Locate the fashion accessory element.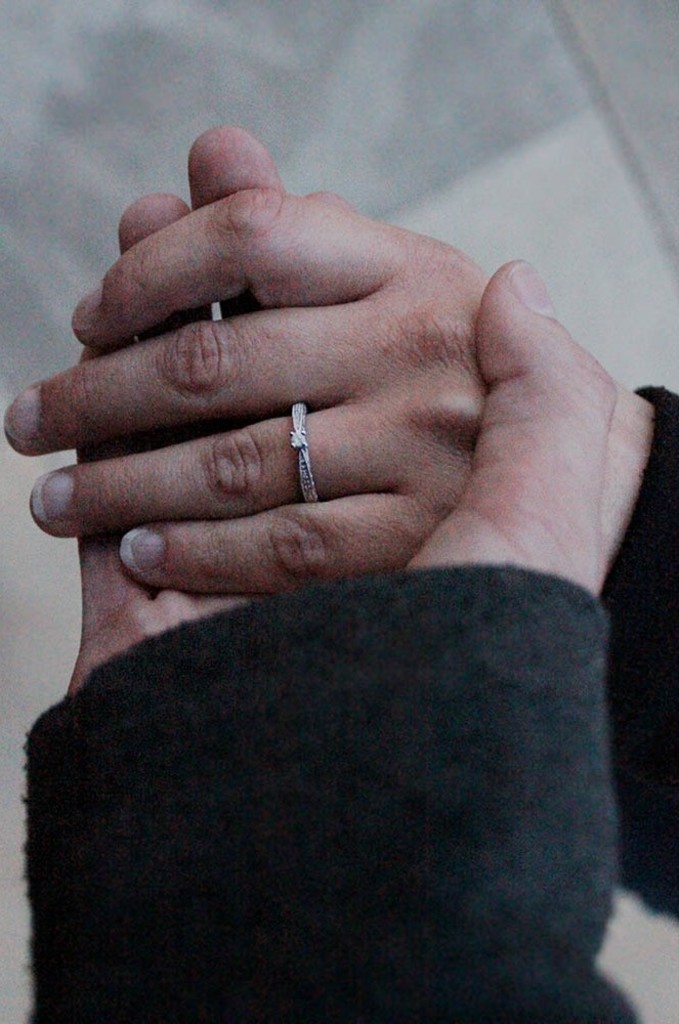
Element bbox: 291/404/309/506.
